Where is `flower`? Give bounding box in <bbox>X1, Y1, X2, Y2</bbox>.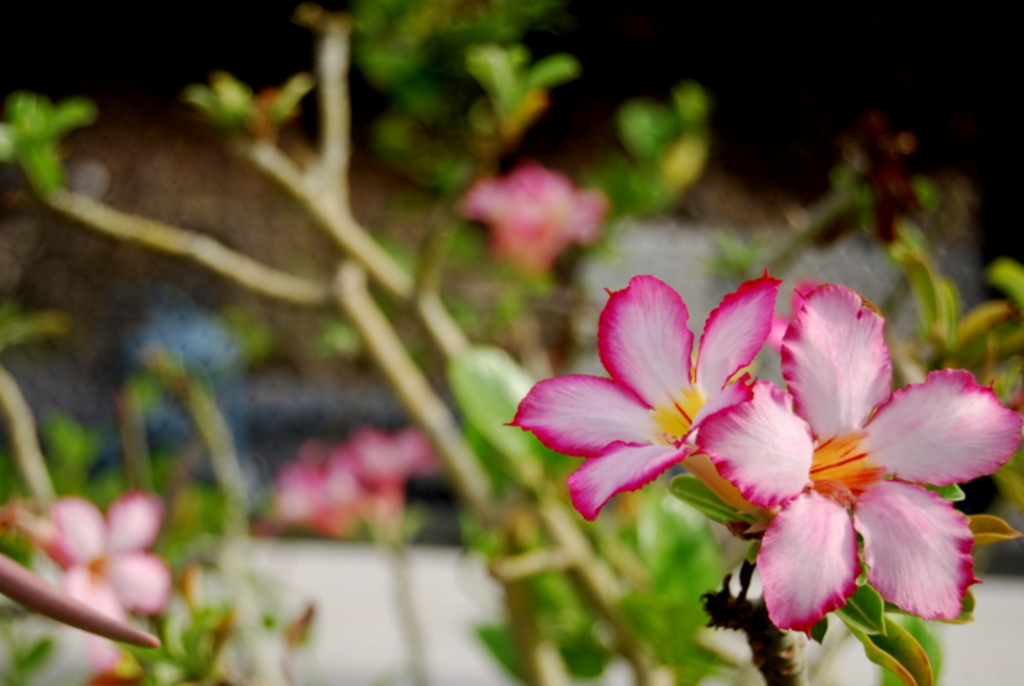
<bbox>14, 484, 169, 671</bbox>.
